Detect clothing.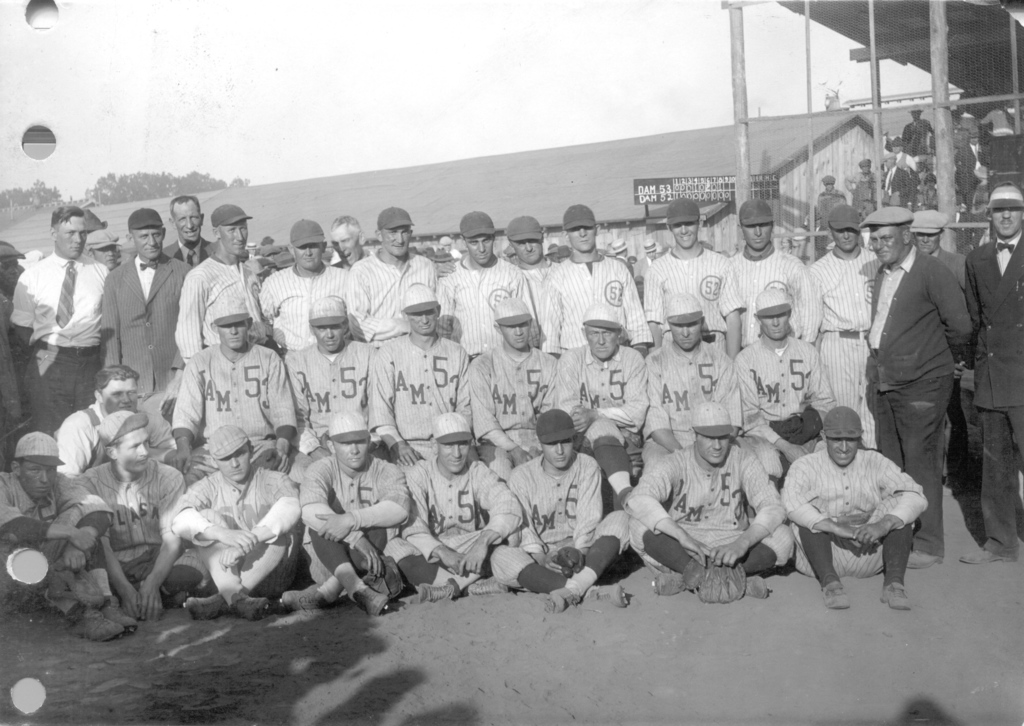
Detected at locate(380, 452, 526, 595).
